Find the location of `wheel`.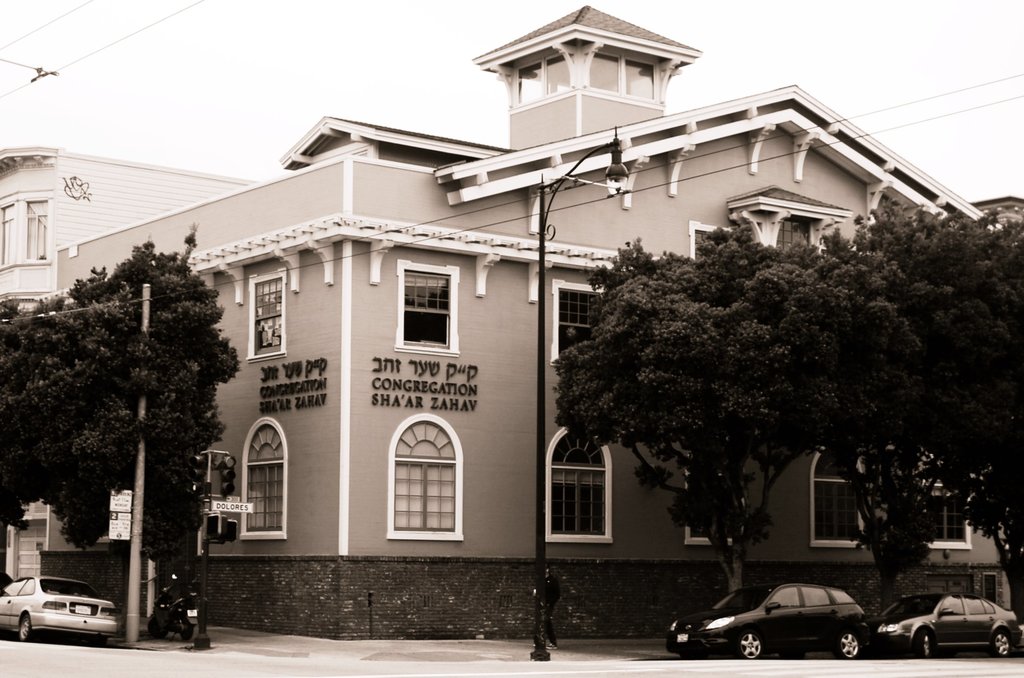
Location: bbox=[913, 633, 934, 661].
